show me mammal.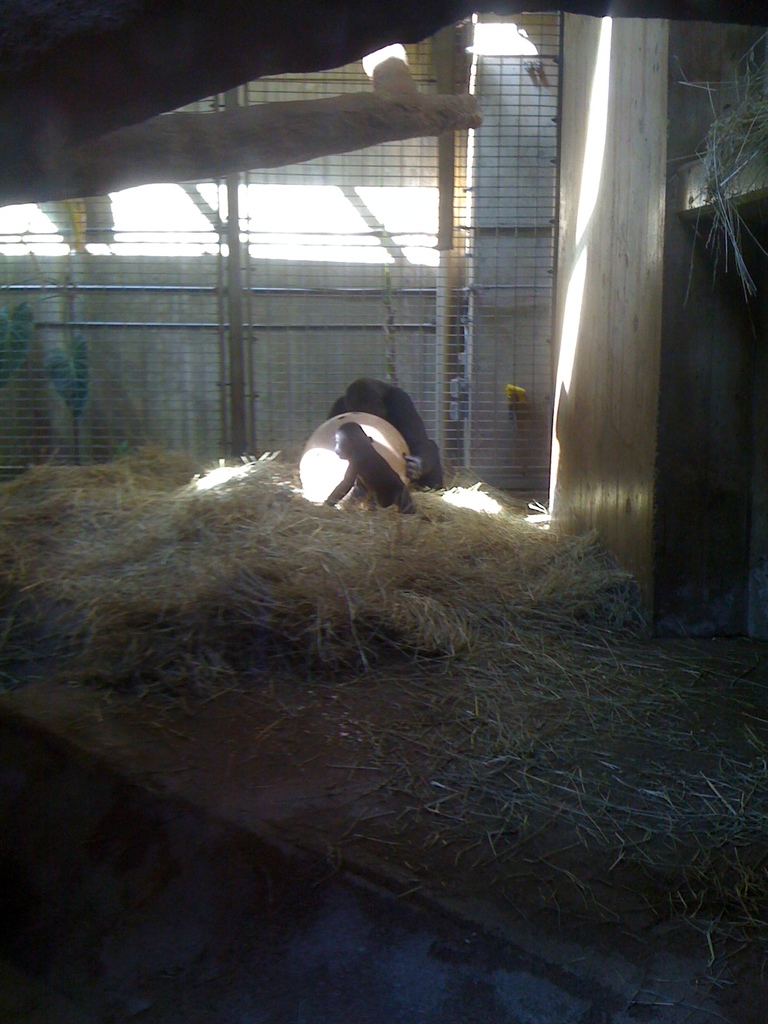
mammal is here: [x1=321, y1=378, x2=427, y2=505].
